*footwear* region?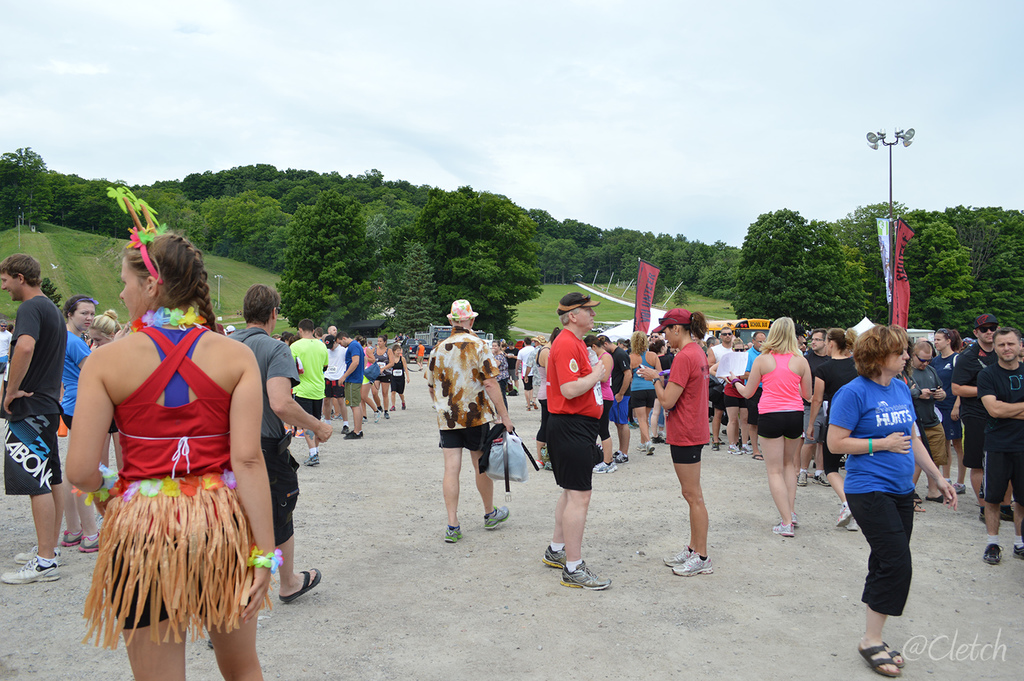
Rect(591, 458, 617, 477)
